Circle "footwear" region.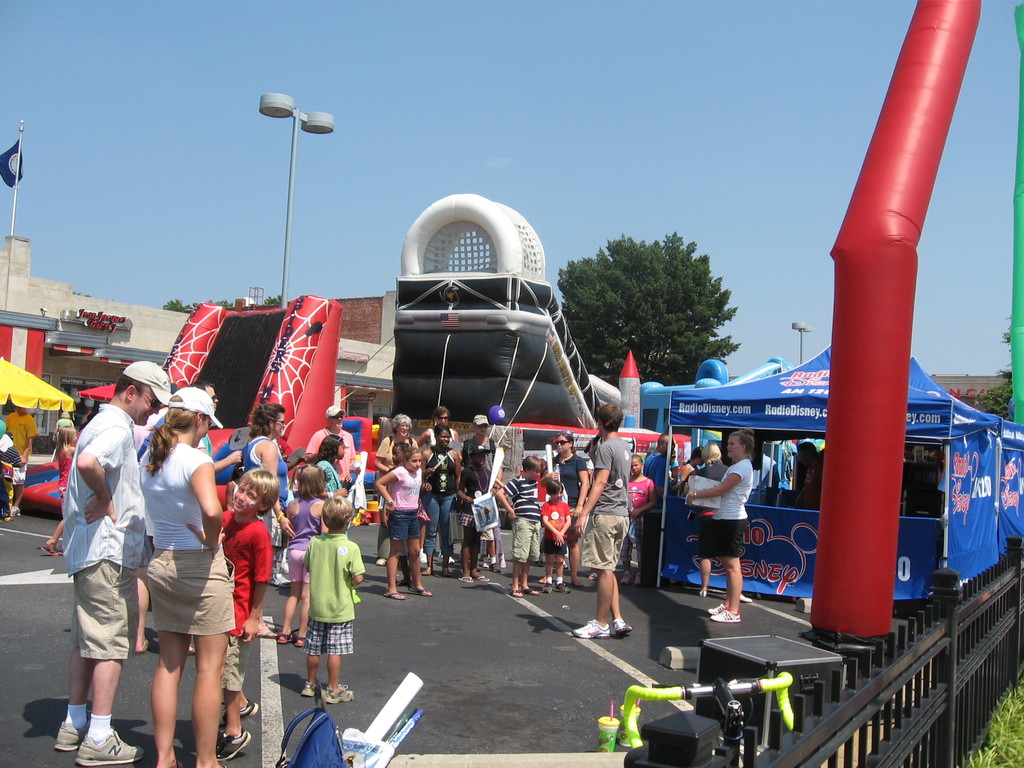
Region: {"x1": 297, "y1": 637, "x2": 305, "y2": 649}.
